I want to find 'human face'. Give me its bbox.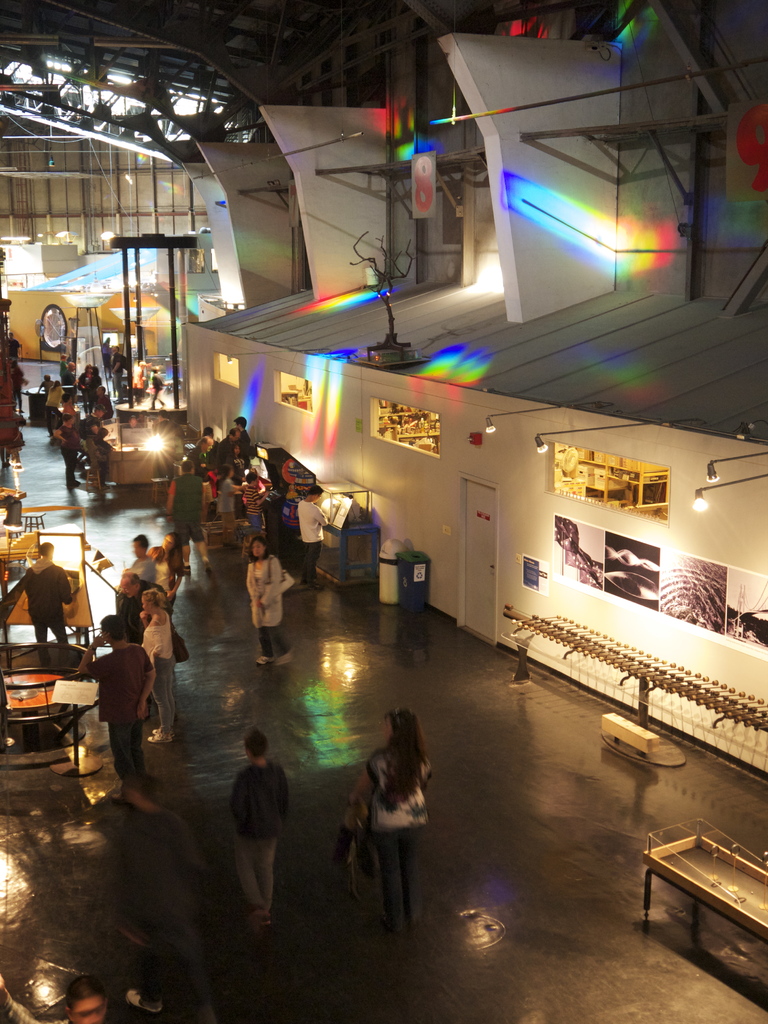
(left=161, top=533, right=174, bottom=552).
